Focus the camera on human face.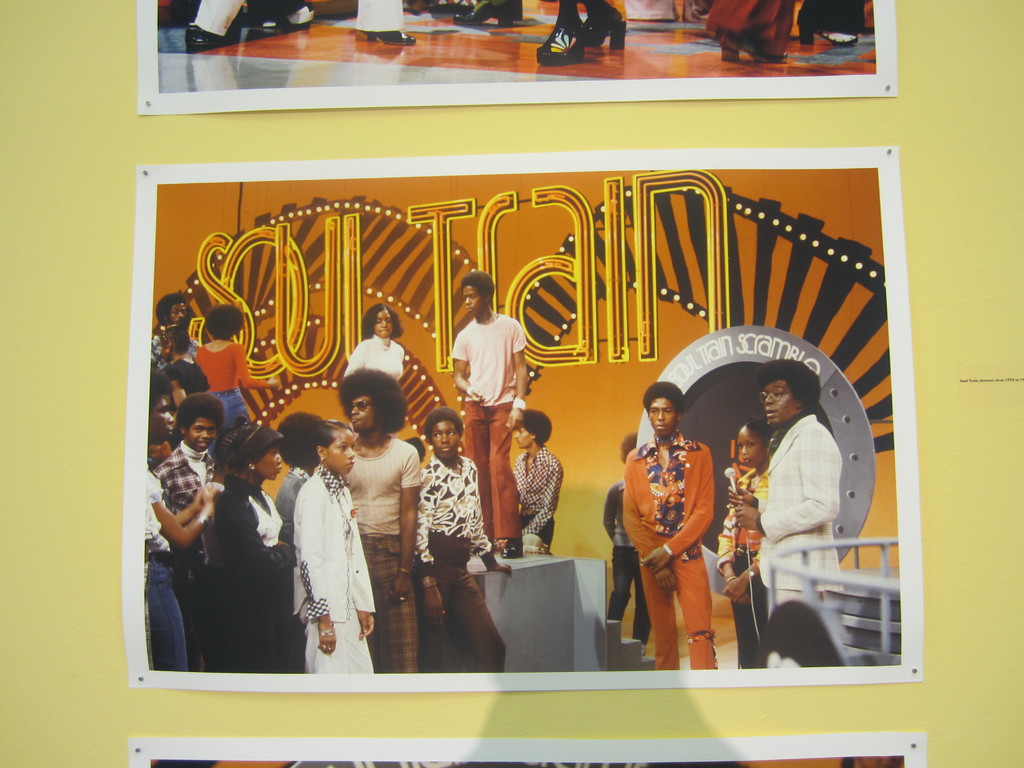
Focus region: [left=463, top=285, right=483, bottom=316].
